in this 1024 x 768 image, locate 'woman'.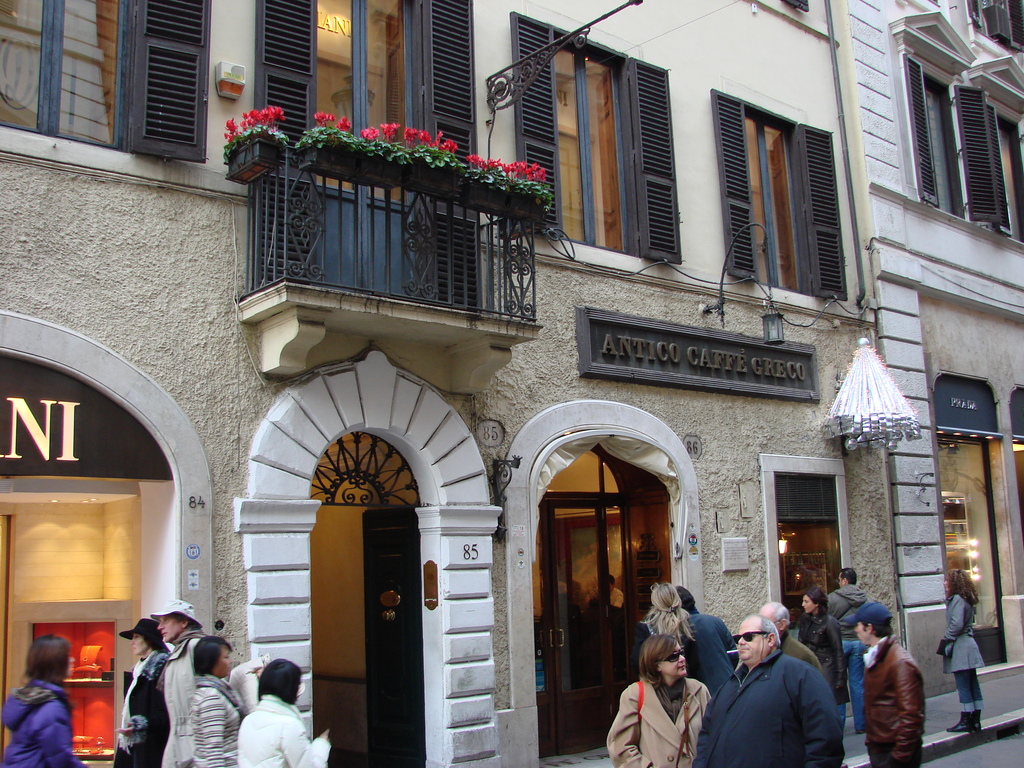
Bounding box: pyautogui.locateOnScreen(798, 589, 855, 742).
